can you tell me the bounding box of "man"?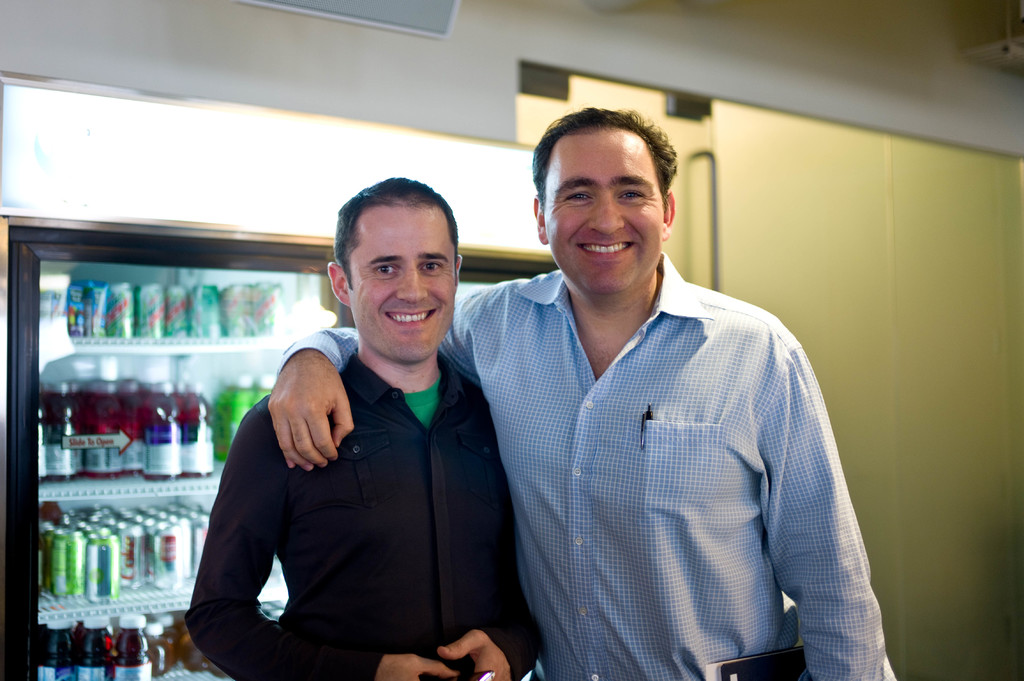
BBox(184, 181, 567, 680).
